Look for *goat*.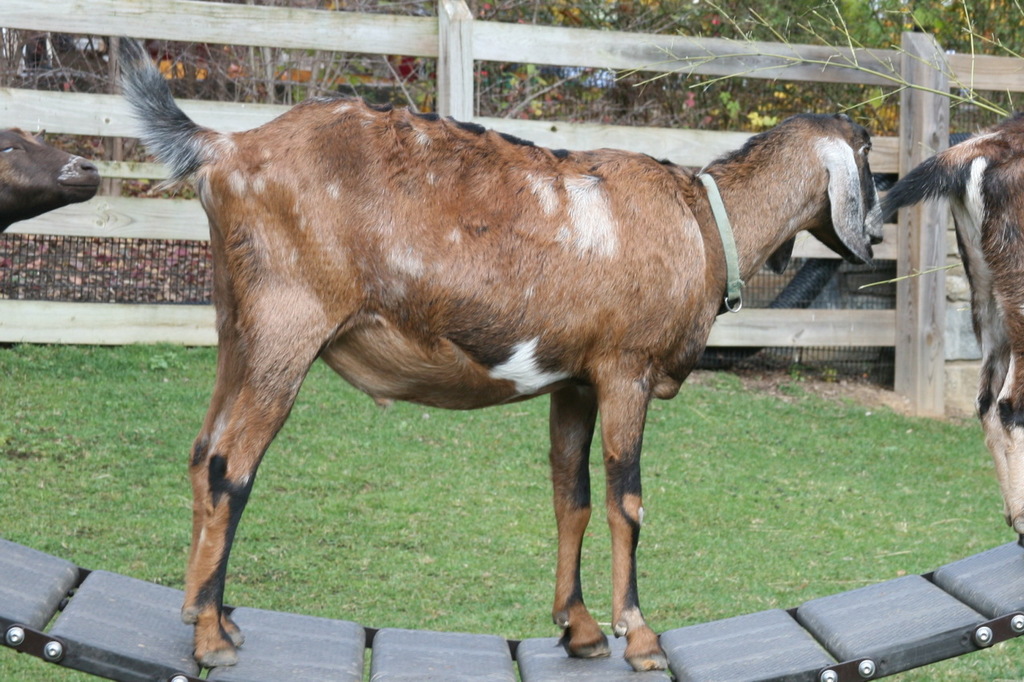
Found: crop(865, 107, 1023, 545).
